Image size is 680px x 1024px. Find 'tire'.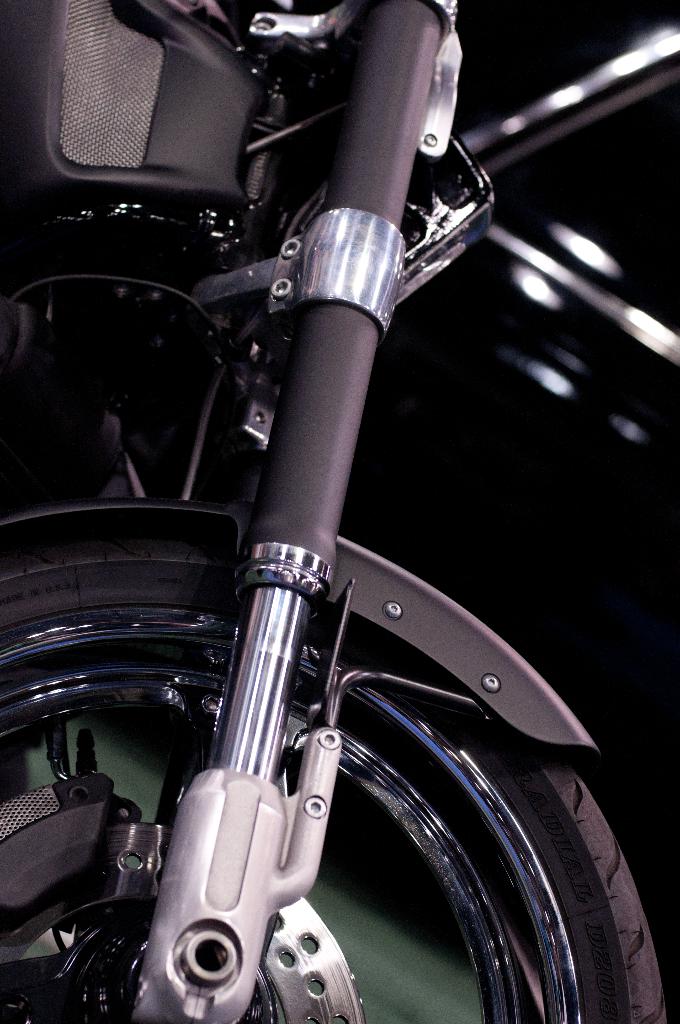
pyautogui.locateOnScreen(0, 493, 668, 1023).
